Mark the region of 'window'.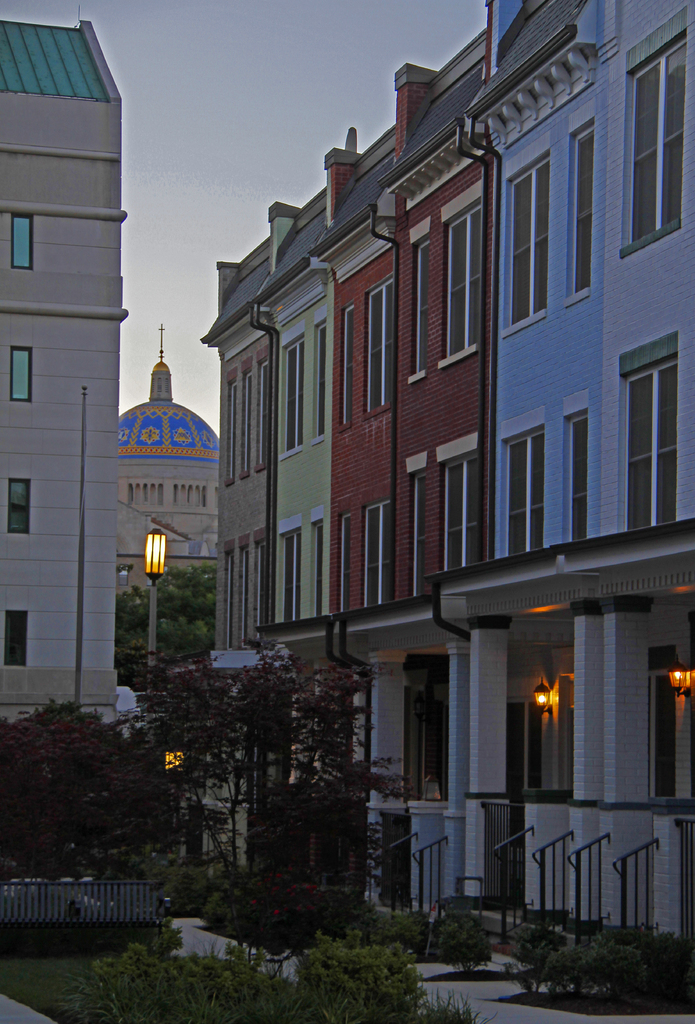
Region: (x1=238, y1=525, x2=251, y2=650).
